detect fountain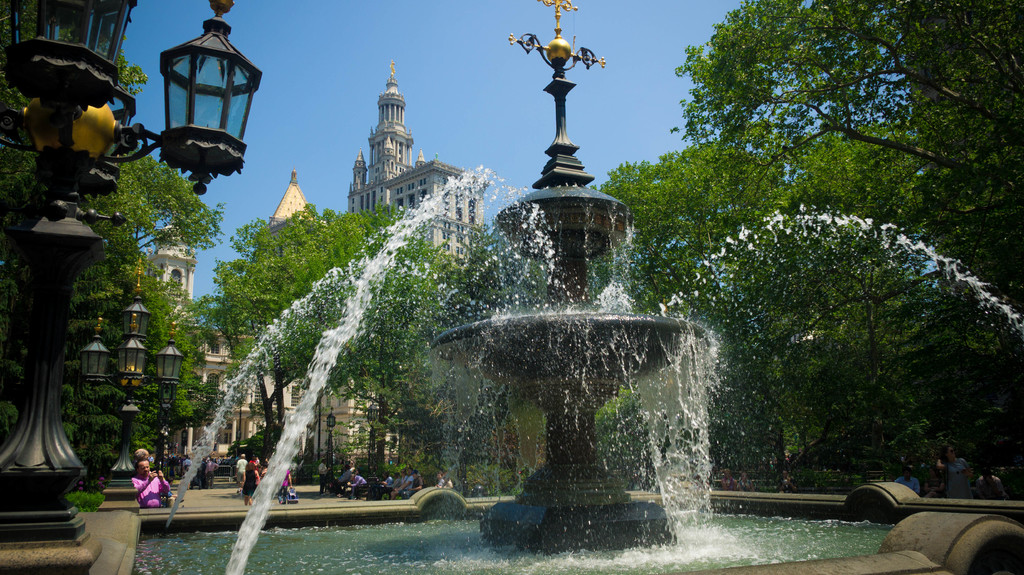
x1=0, y1=0, x2=1023, y2=574
